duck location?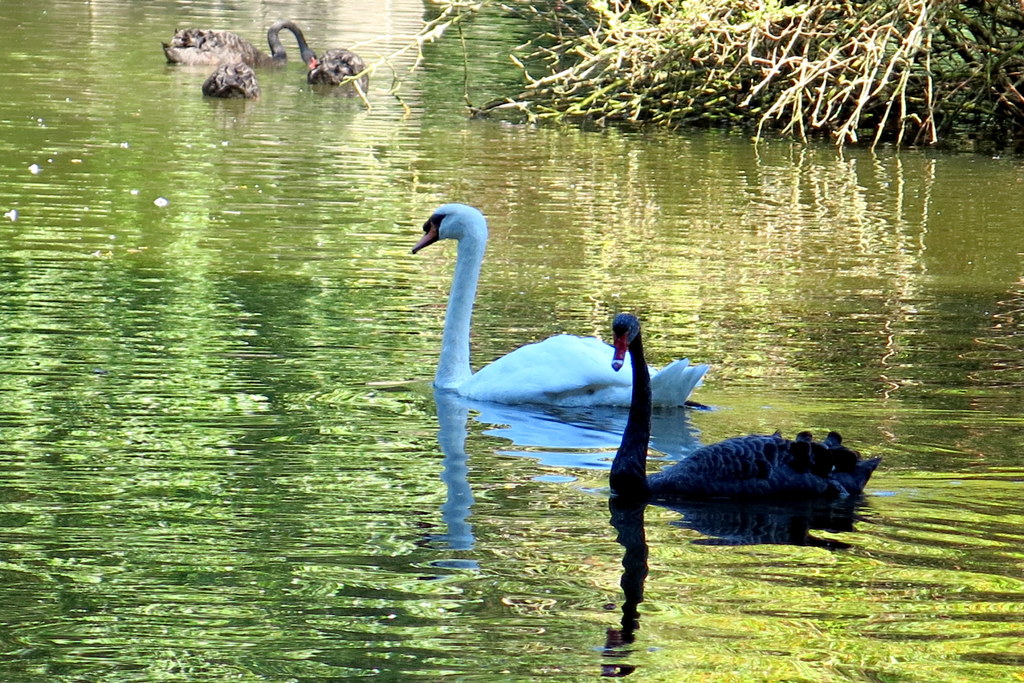
region(609, 319, 886, 505)
